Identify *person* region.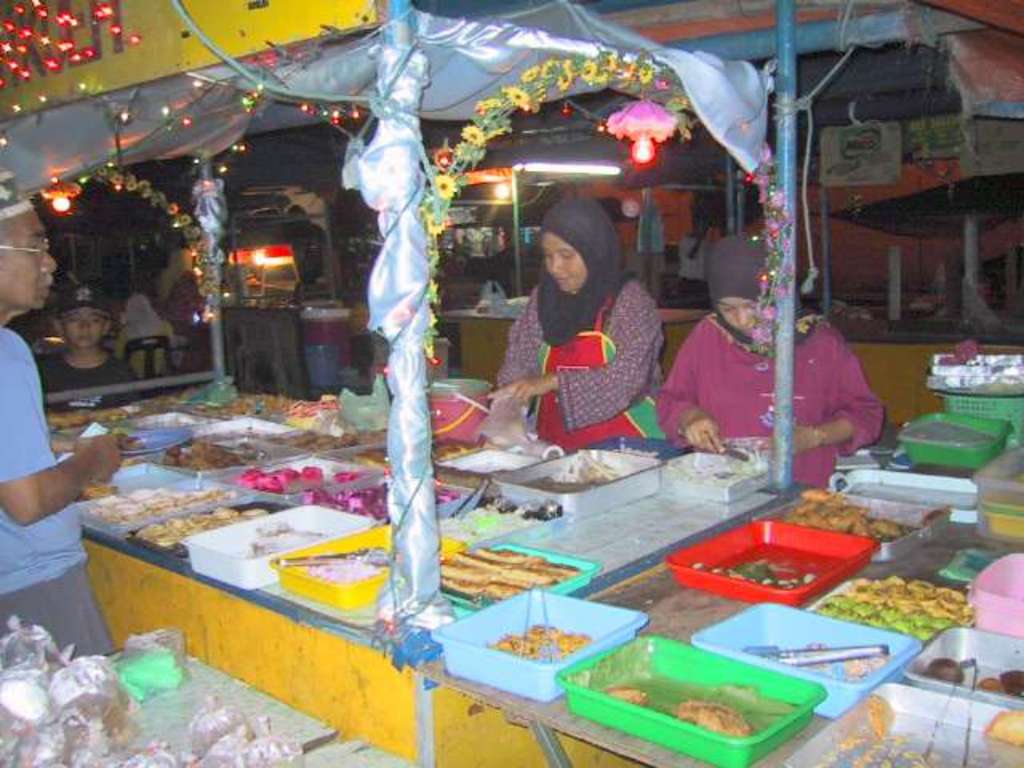
Region: x1=34 y1=278 x2=138 y2=410.
